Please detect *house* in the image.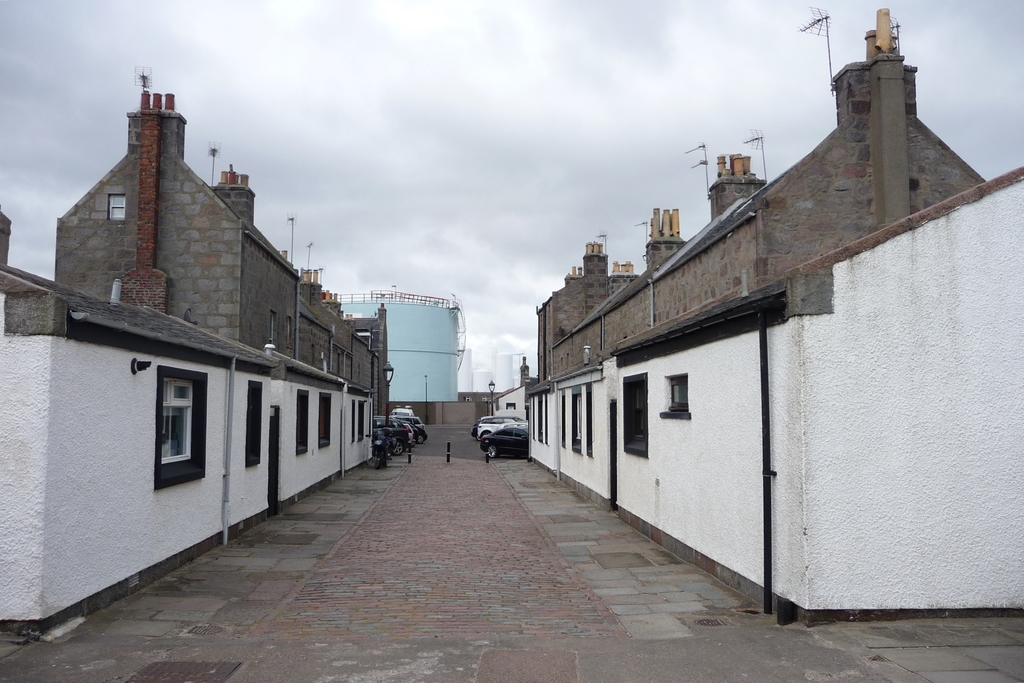
607, 6, 1023, 630.
